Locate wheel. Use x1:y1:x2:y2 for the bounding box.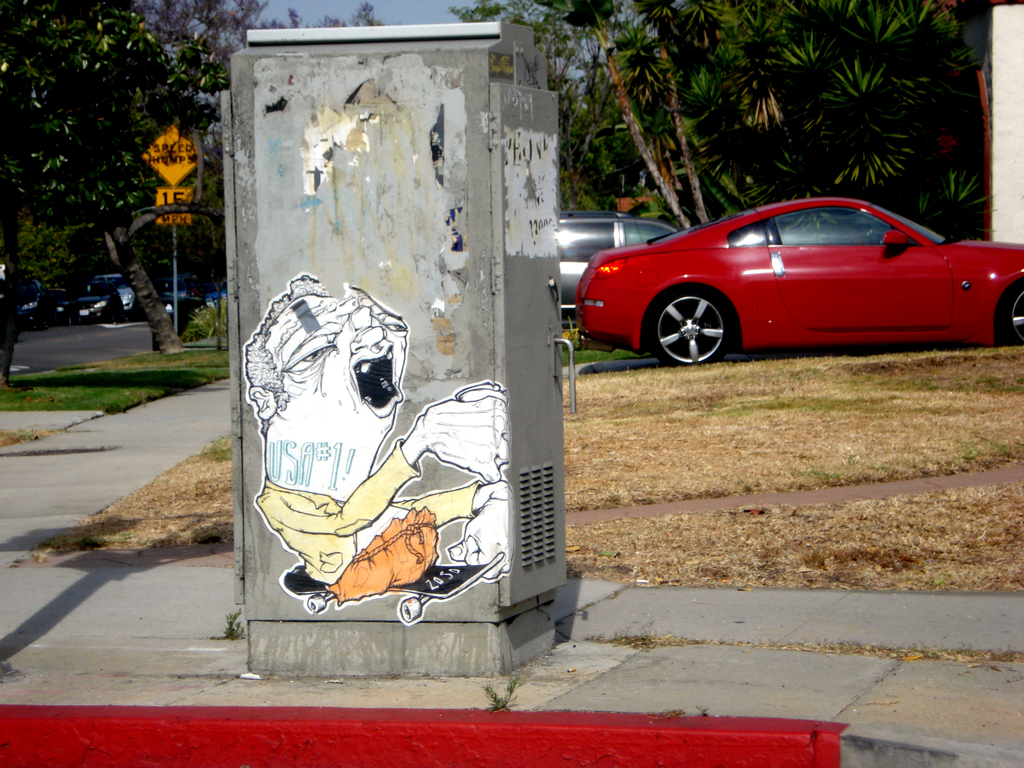
640:264:755:373.
